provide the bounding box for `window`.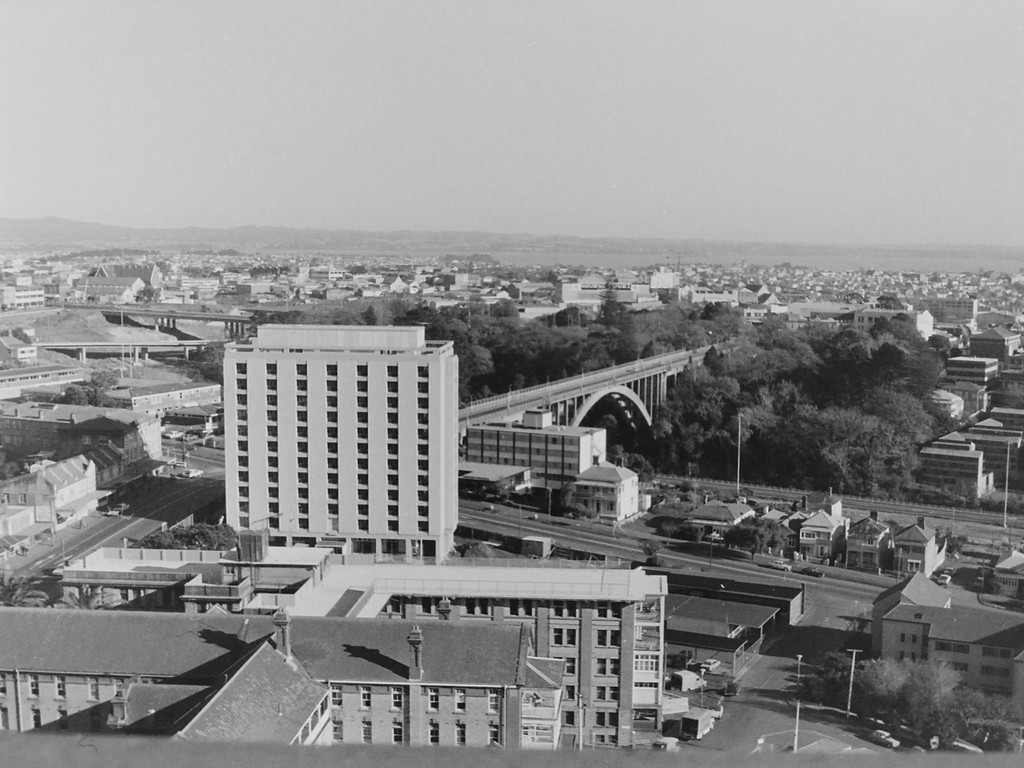
<region>487, 687, 503, 716</region>.
